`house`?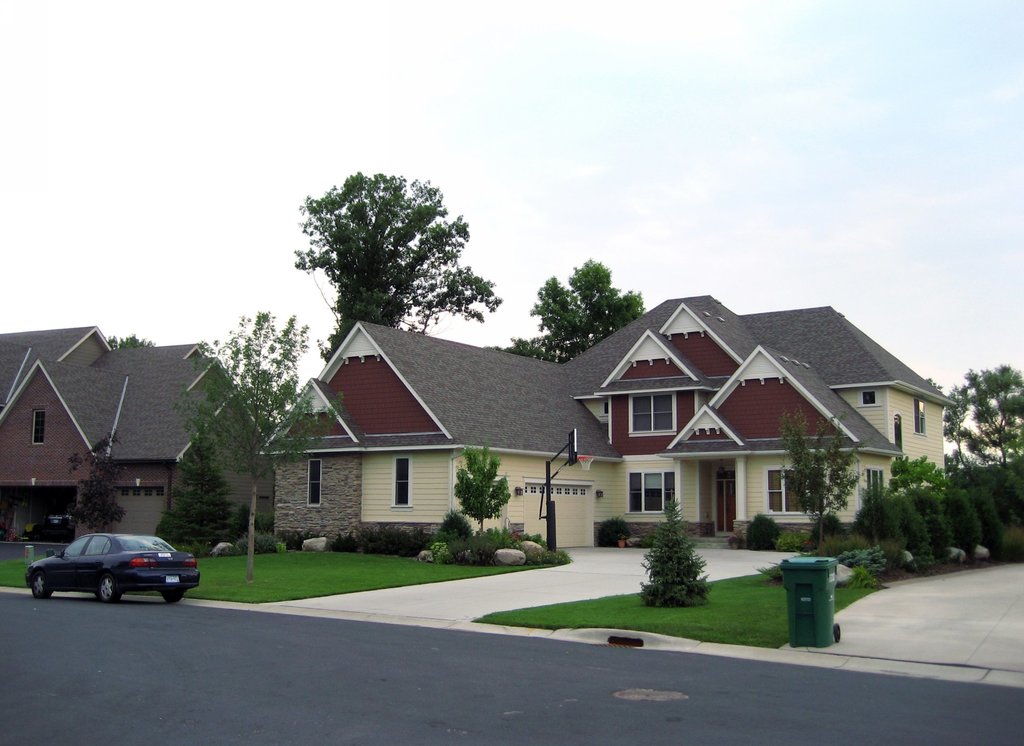
Rect(371, 288, 947, 590)
